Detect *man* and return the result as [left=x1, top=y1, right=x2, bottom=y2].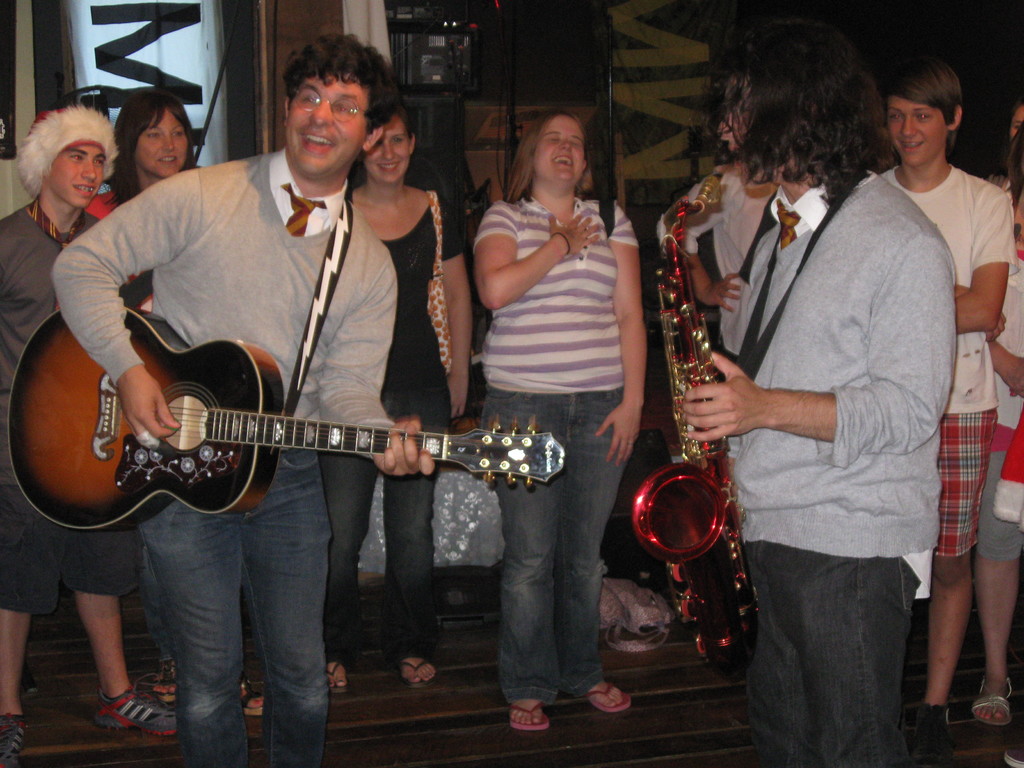
[left=0, top=98, right=177, bottom=767].
